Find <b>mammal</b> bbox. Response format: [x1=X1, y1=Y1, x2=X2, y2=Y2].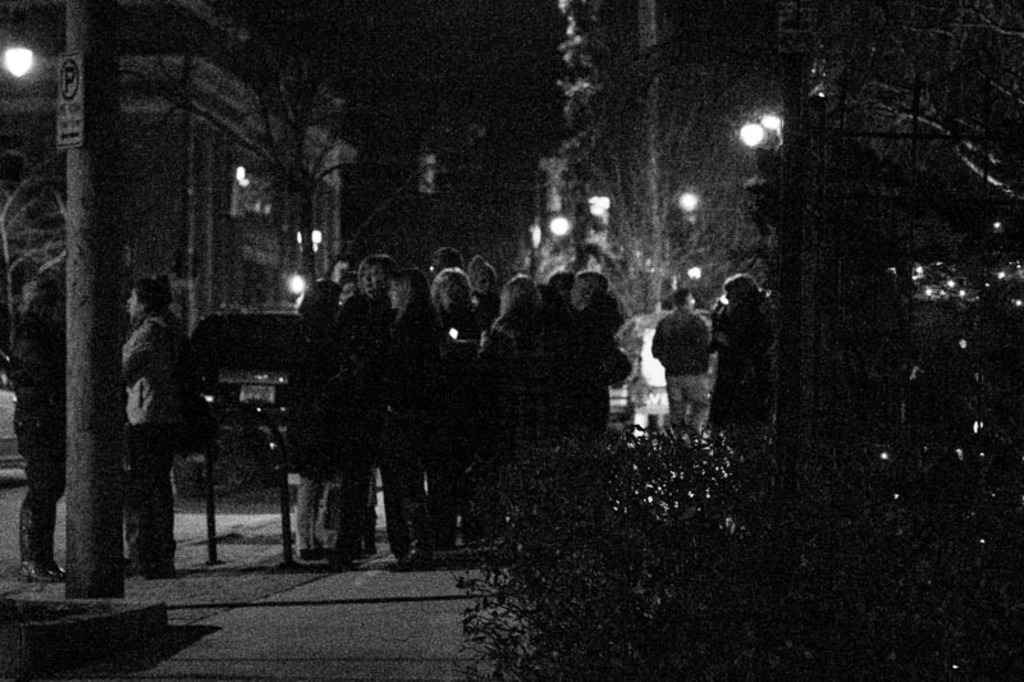
[x1=652, y1=284, x2=714, y2=435].
